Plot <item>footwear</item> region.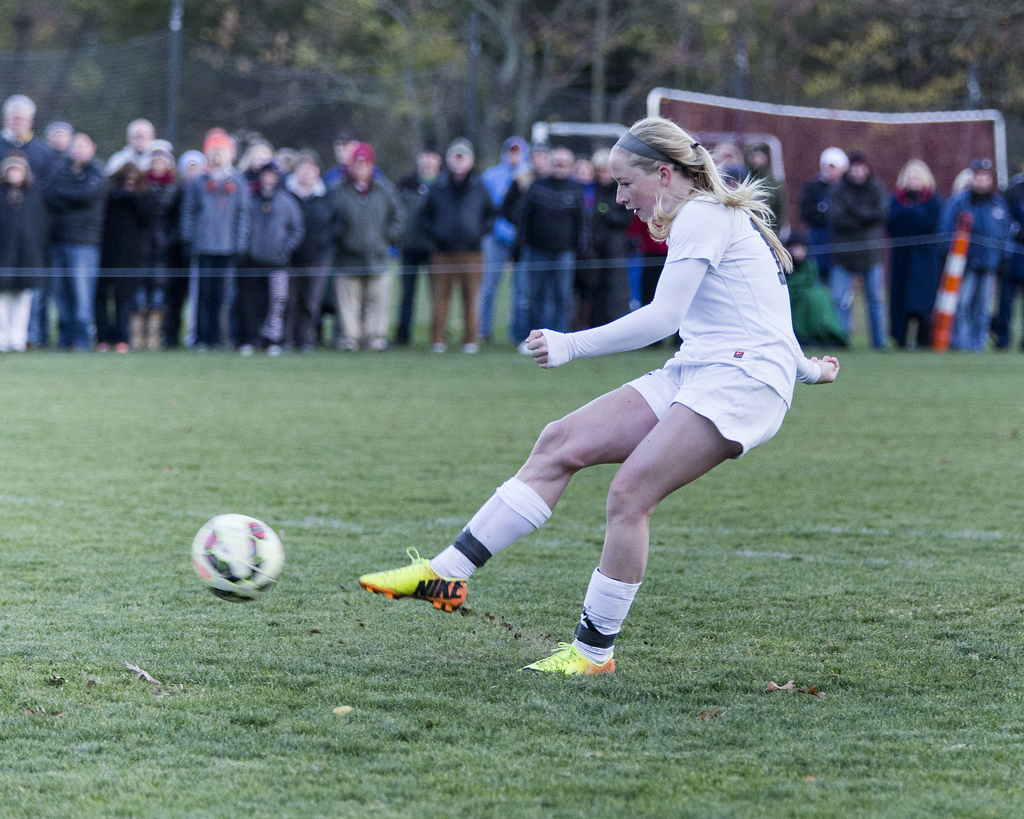
Plotted at {"x1": 345, "y1": 555, "x2": 468, "y2": 623}.
